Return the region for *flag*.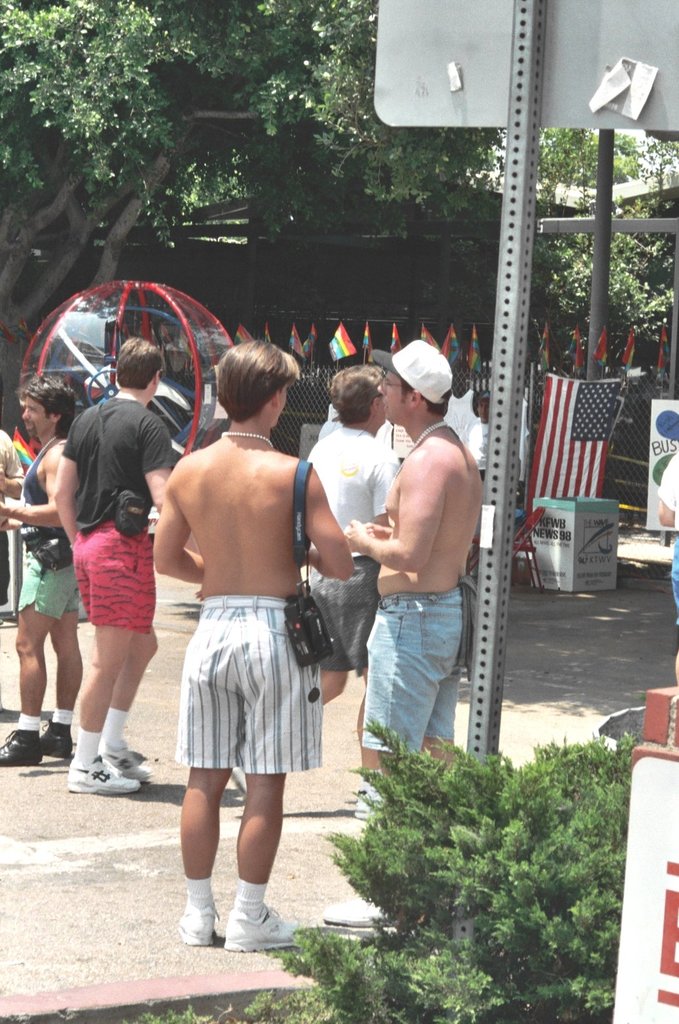
525 365 627 523.
